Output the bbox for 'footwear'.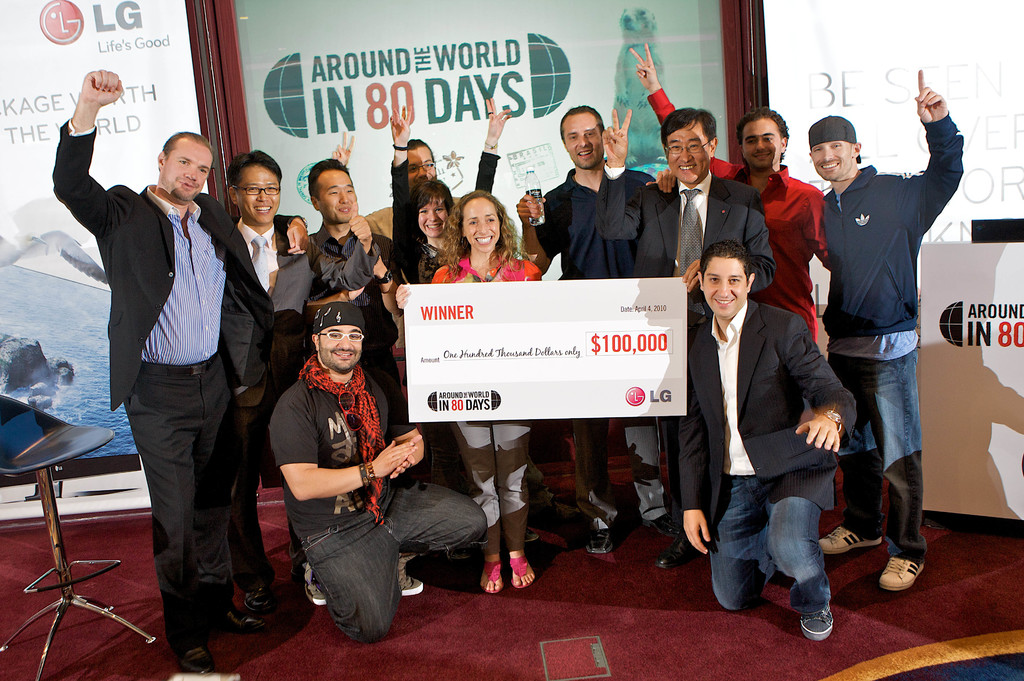
detection(877, 545, 928, 595).
